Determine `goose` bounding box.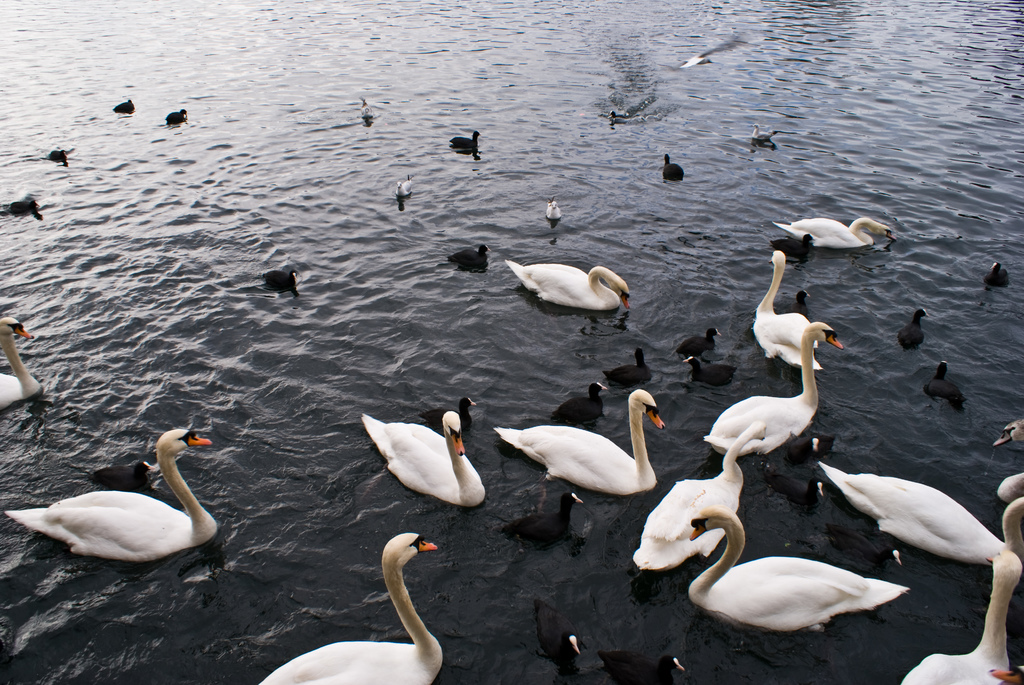
Determined: 47 146 71 163.
